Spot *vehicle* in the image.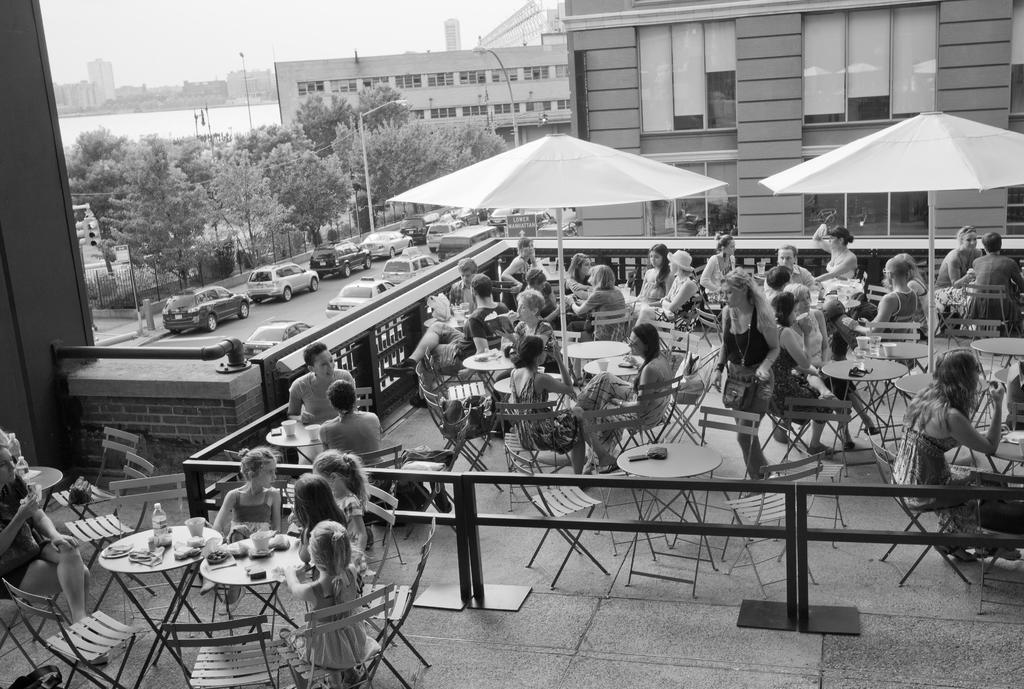
*vehicle* found at select_region(320, 276, 404, 320).
